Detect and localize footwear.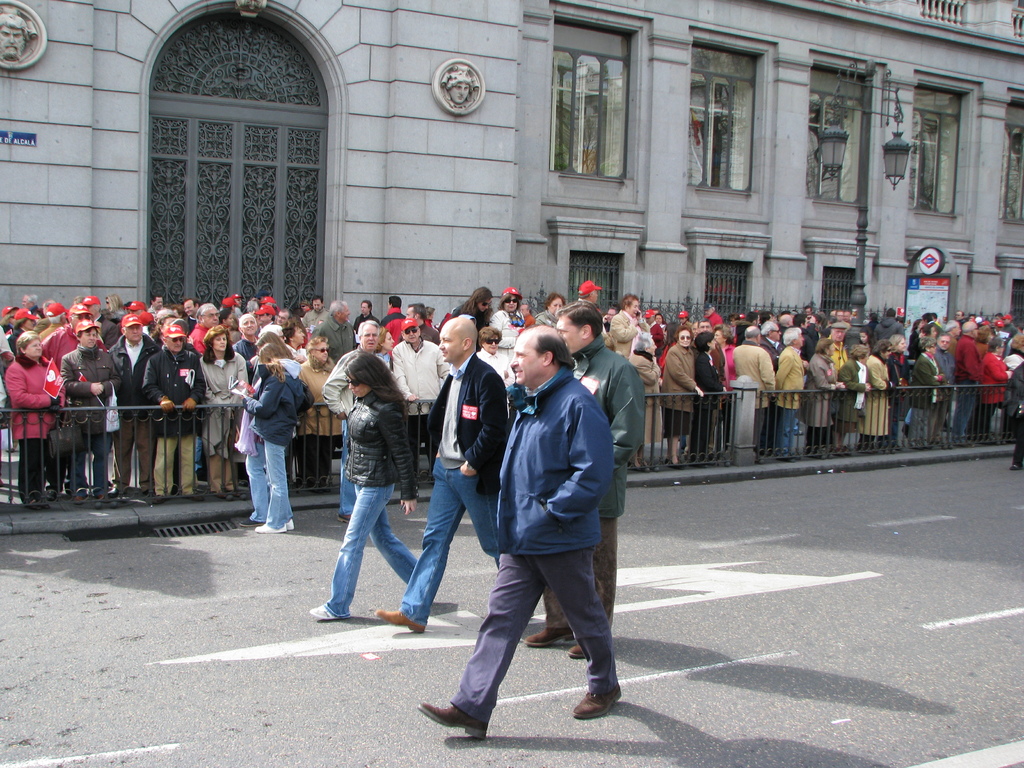
Localized at box=[253, 524, 288, 534].
